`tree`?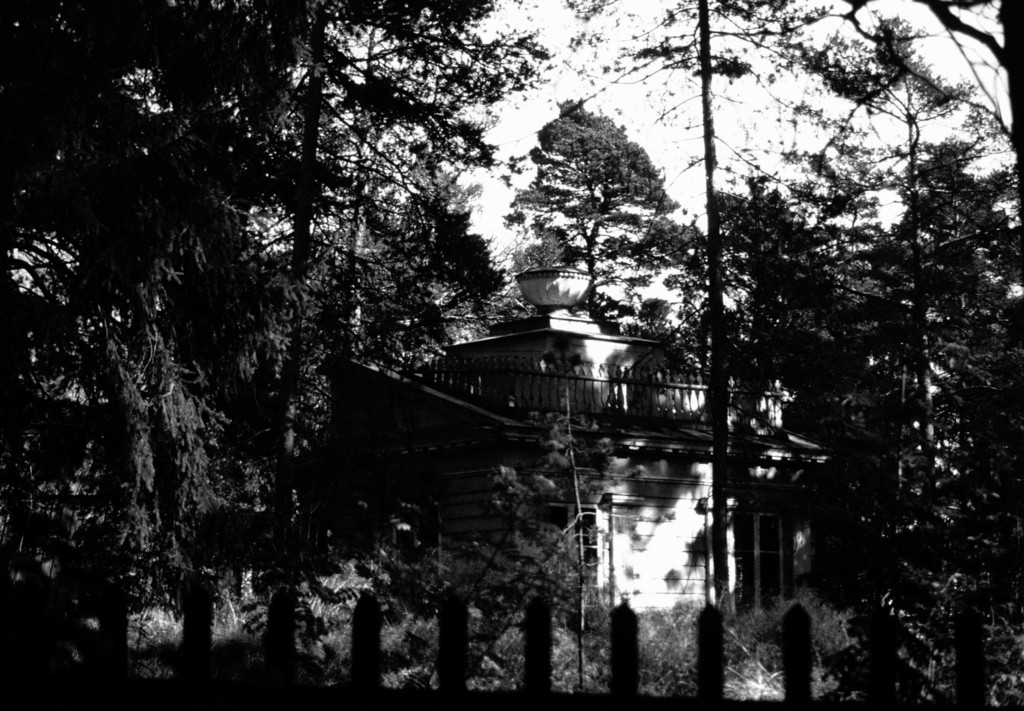
<box>927,115,1020,707</box>
